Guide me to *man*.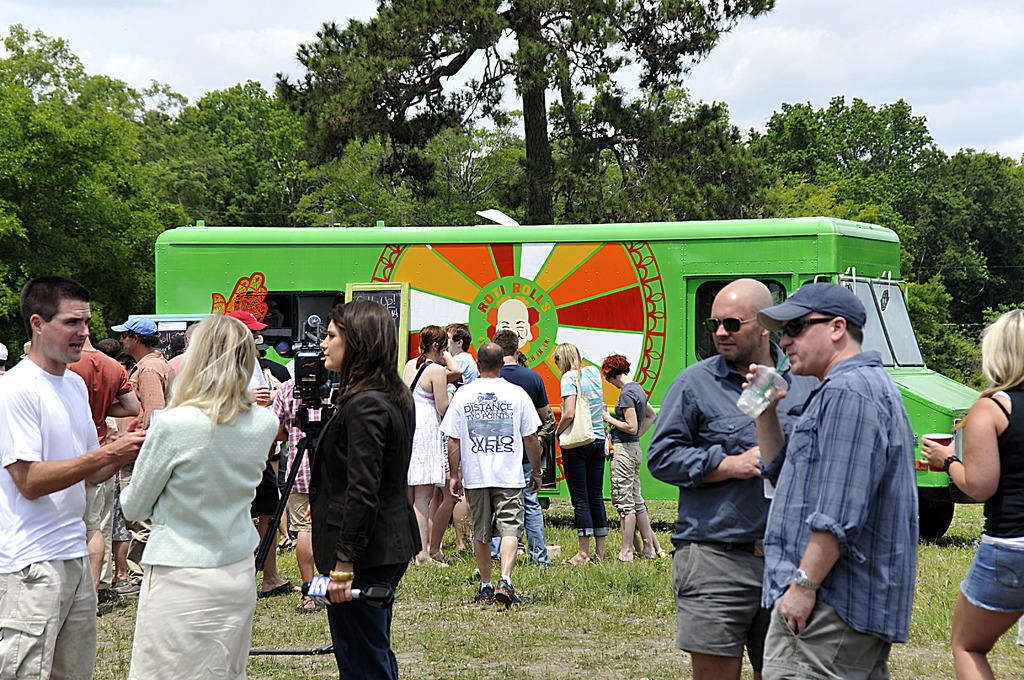
Guidance: (0,339,8,373).
